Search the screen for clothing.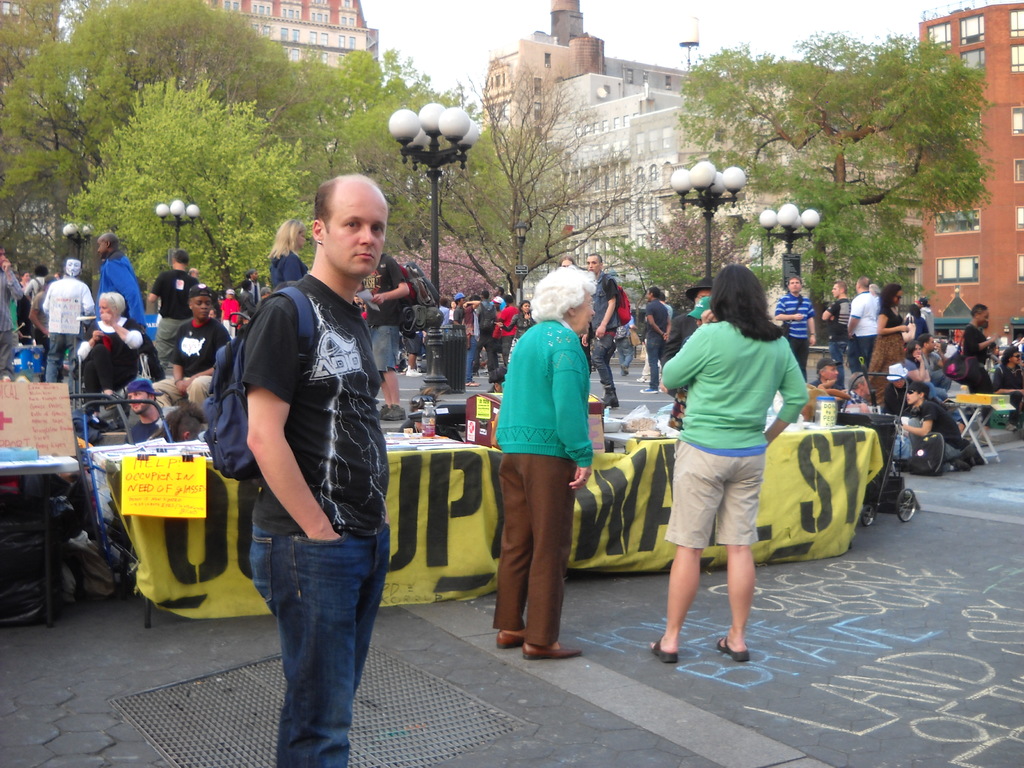
Found at BBox(904, 390, 965, 461).
